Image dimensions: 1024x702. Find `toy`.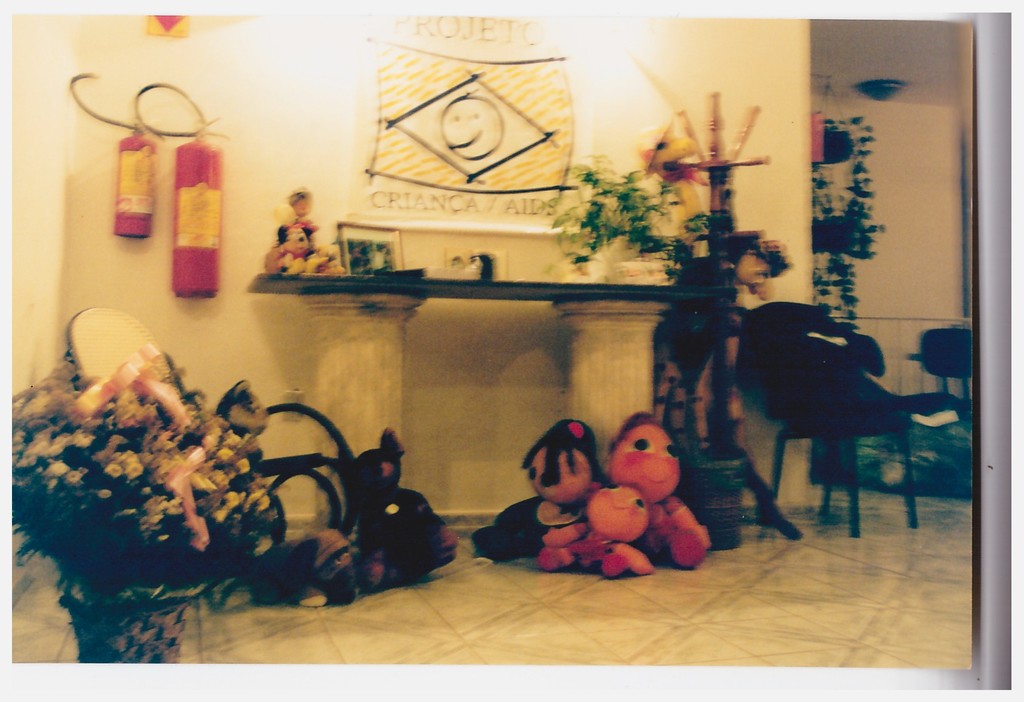
detection(255, 217, 332, 281).
